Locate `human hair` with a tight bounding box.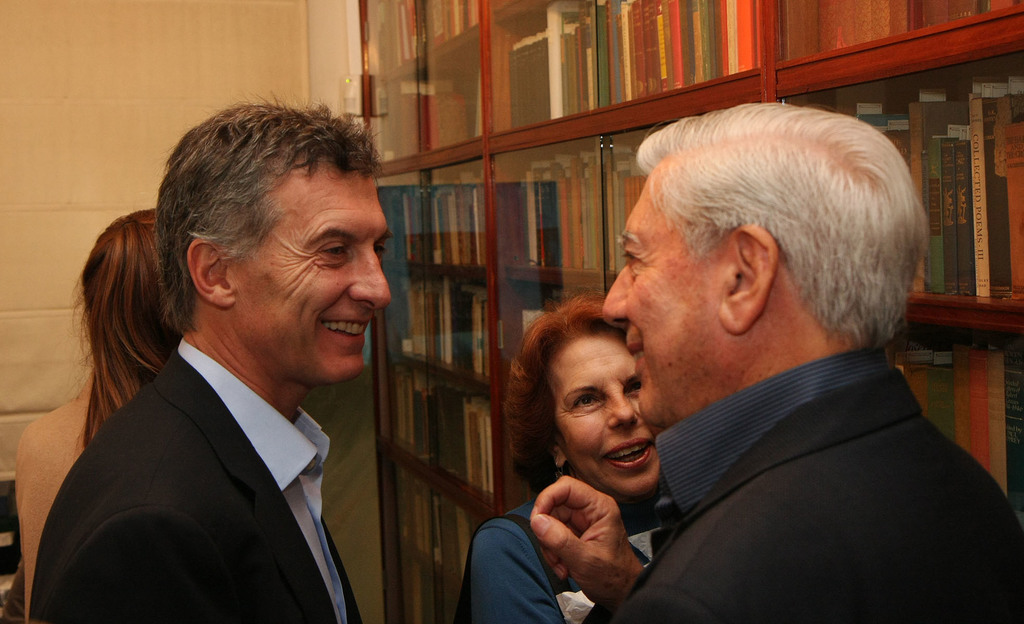
[x1=155, y1=88, x2=385, y2=333].
